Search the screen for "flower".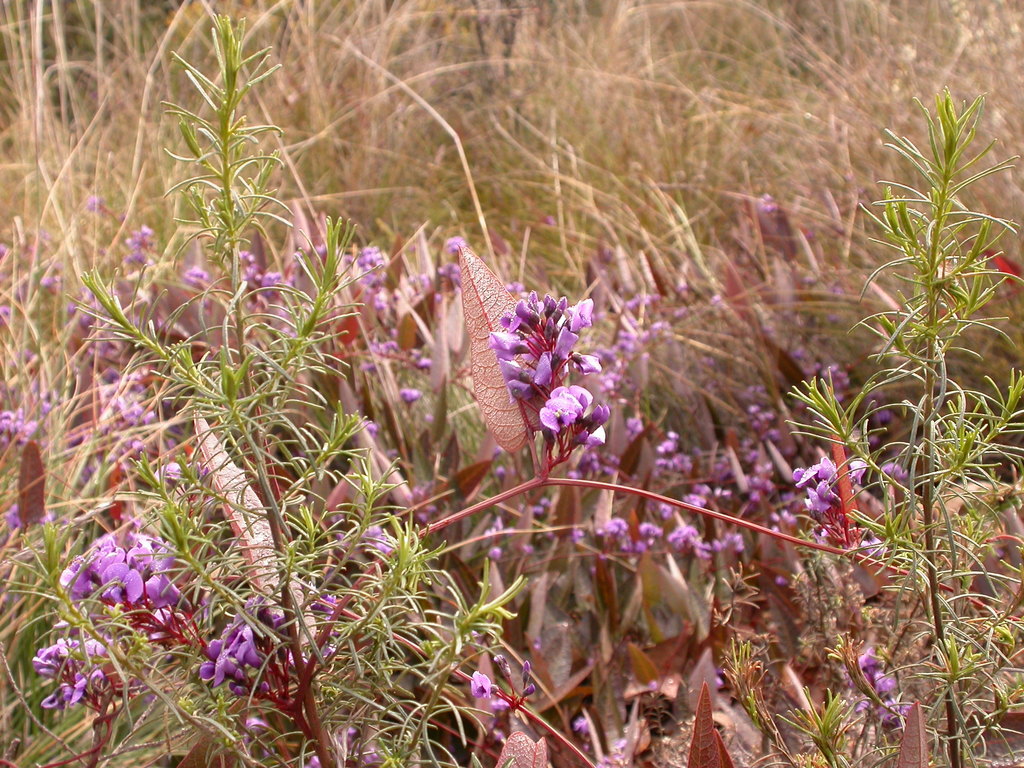
Found at (left=467, top=673, right=509, bottom=728).
